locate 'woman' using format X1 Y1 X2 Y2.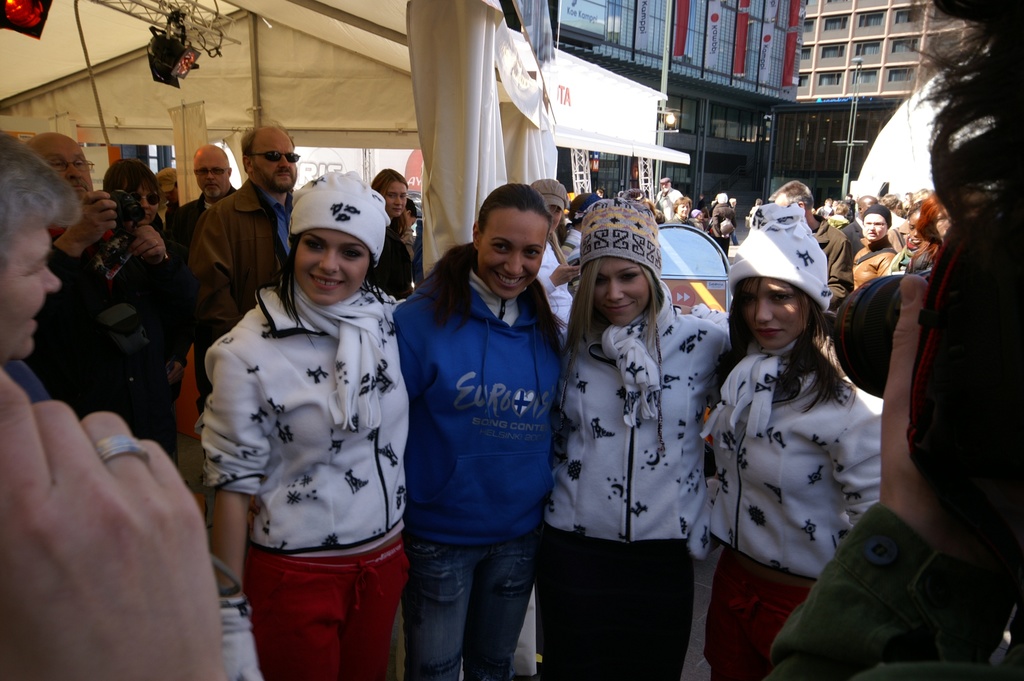
383 179 582 680.
